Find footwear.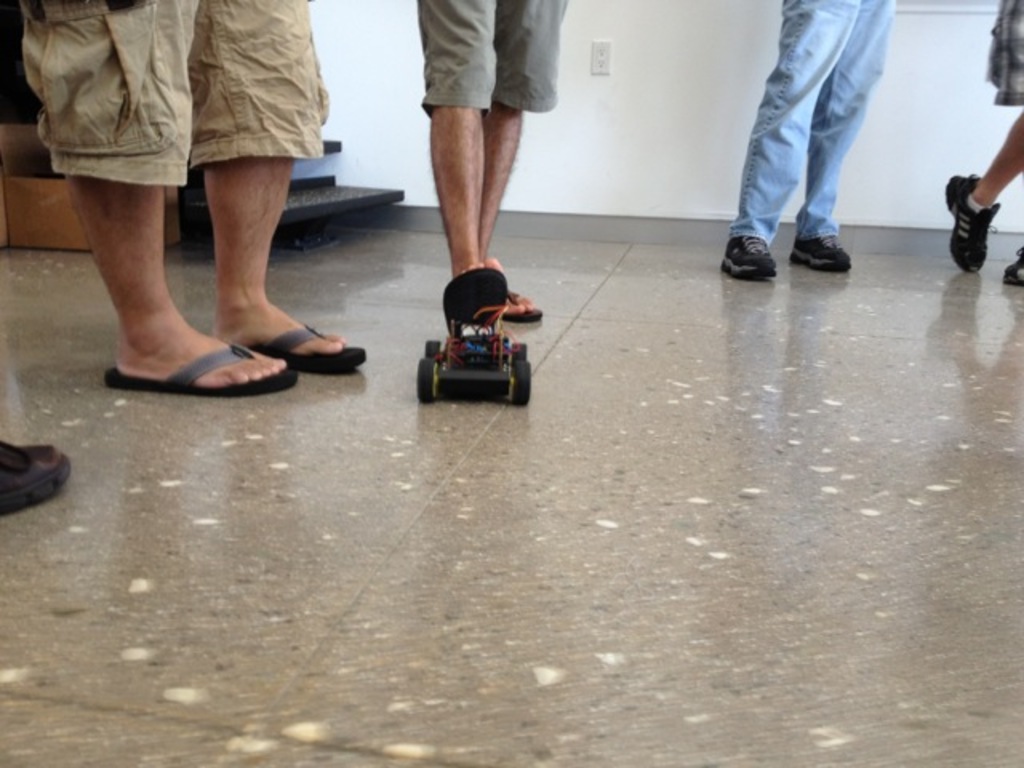
pyautogui.locateOnScreen(723, 234, 776, 282).
